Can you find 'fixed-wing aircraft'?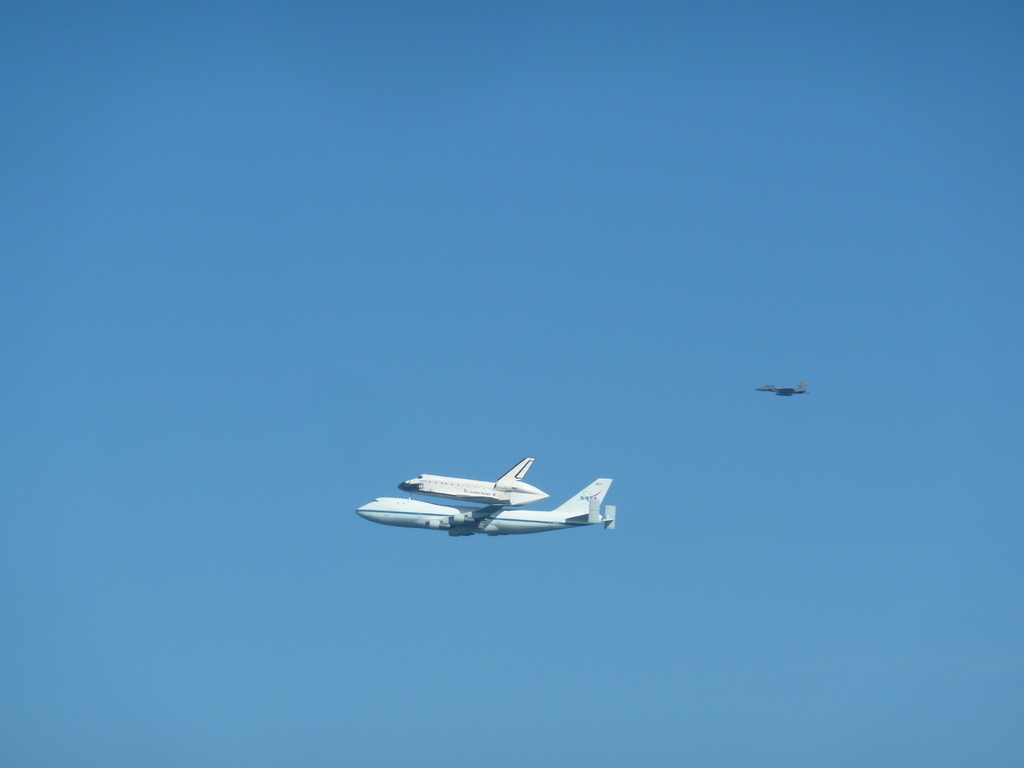
Yes, bounding box: {"x1": 758, "y1": 381, "x2": 813, "y2": 397}.
